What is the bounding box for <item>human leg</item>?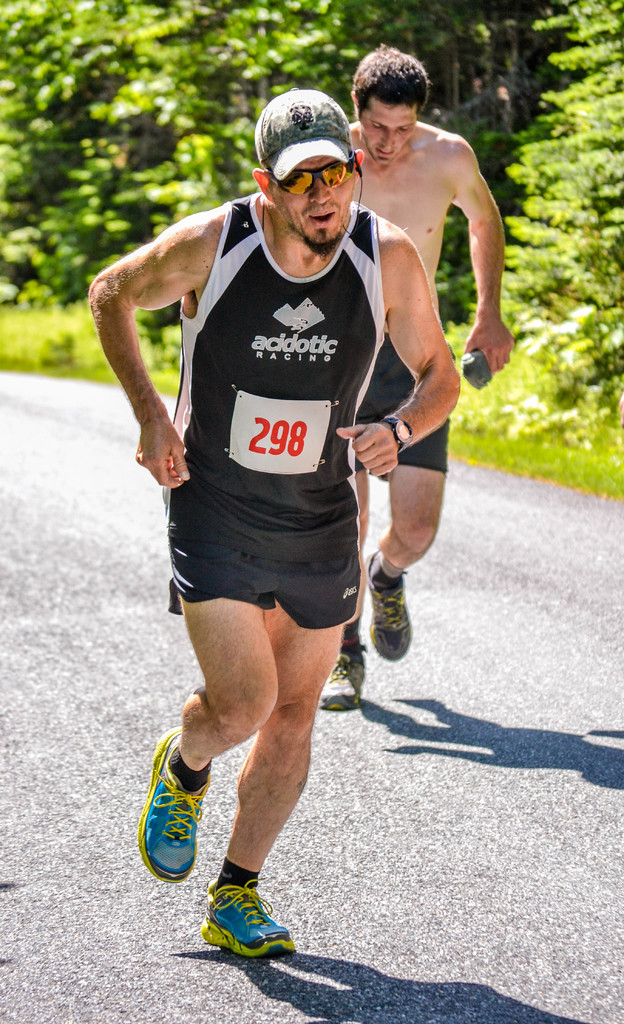
x1=325 y1=442 x2=361 y2=719.
